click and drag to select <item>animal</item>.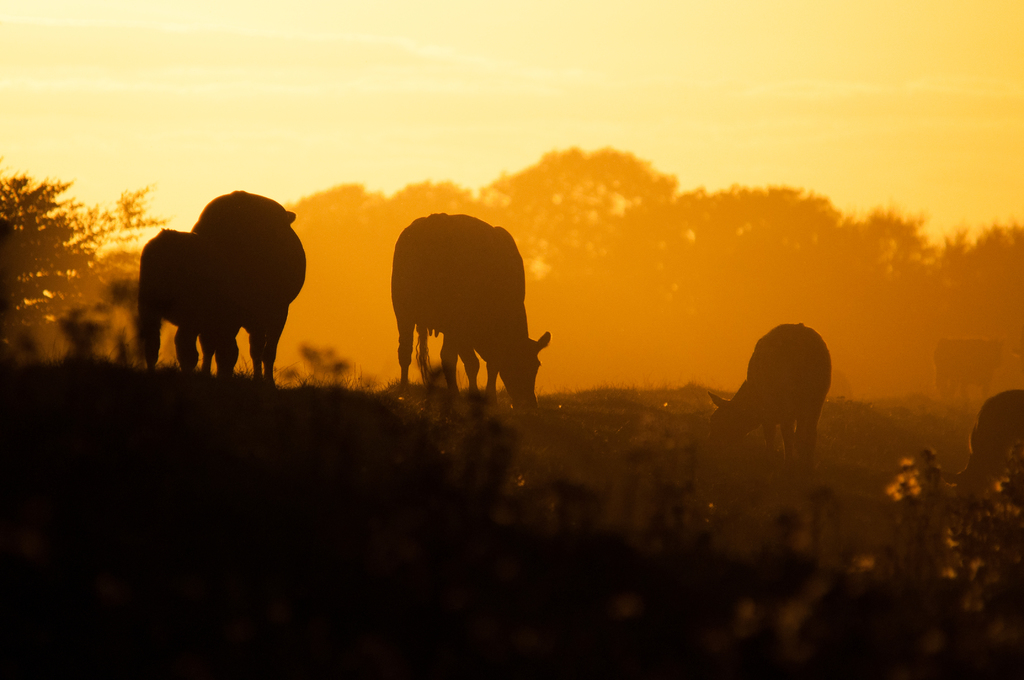
Selection: [left=191, top=187, right=307, bottom=389].
